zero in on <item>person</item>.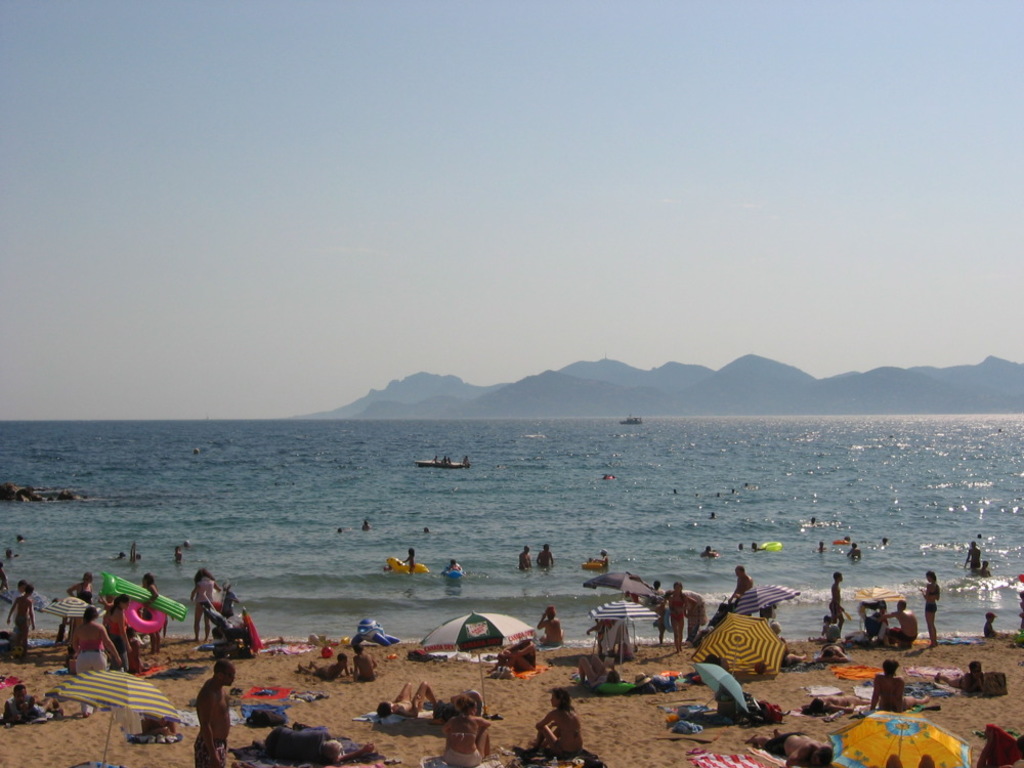
Zeroed in: 755 541 762 554.
